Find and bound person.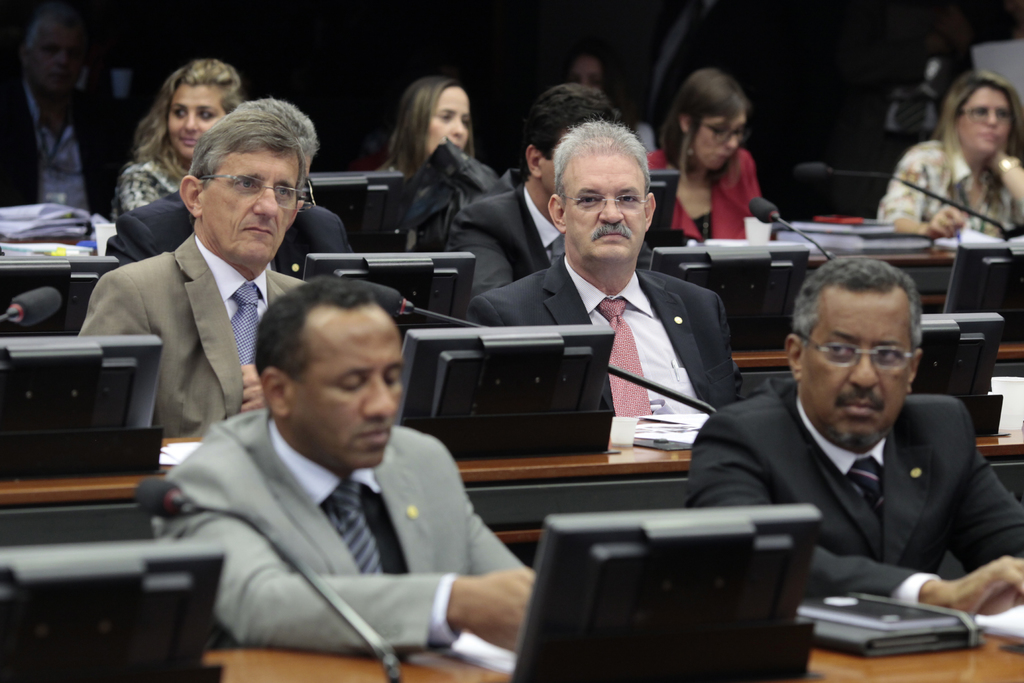
Bound: (x1=451, y1=88, x2=659, y2=300).
